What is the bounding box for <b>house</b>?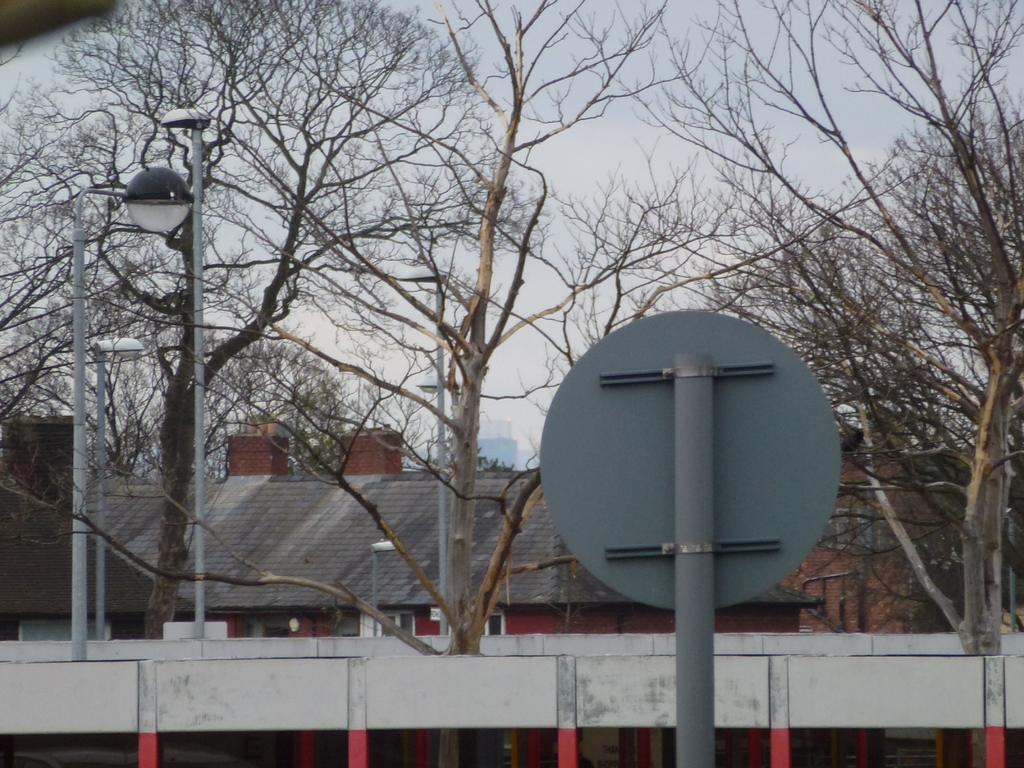
[x1=0, y1=411, x2=826, y2=767].
